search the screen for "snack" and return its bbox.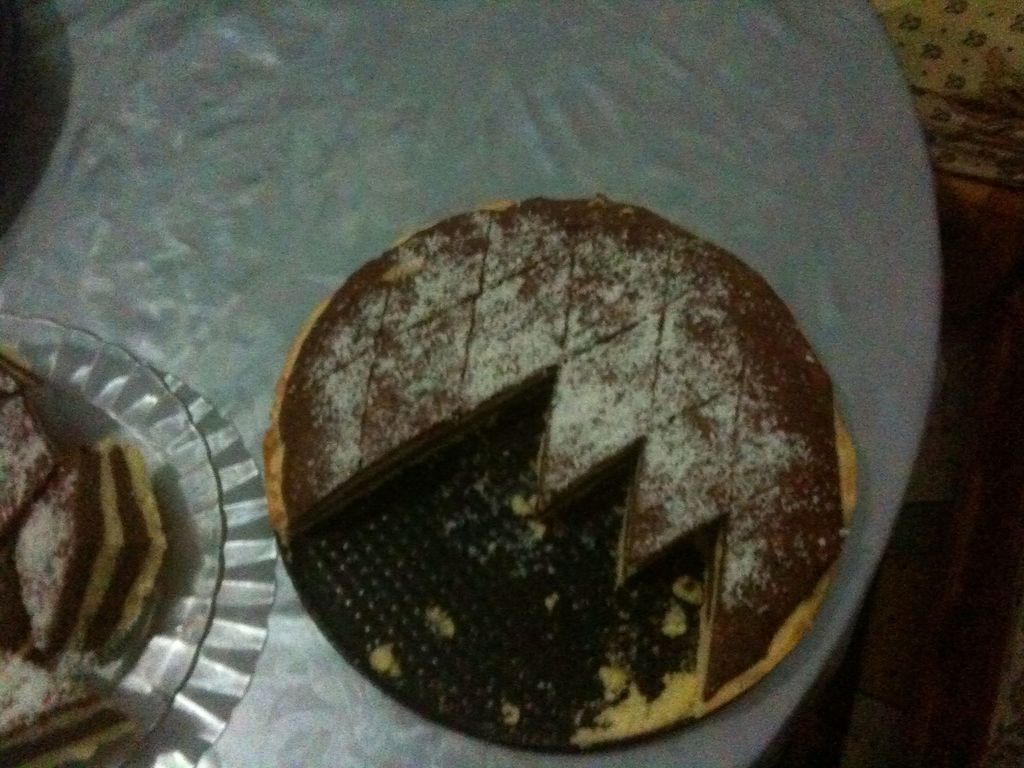
Found: rect(270, 175, 842, 727).
